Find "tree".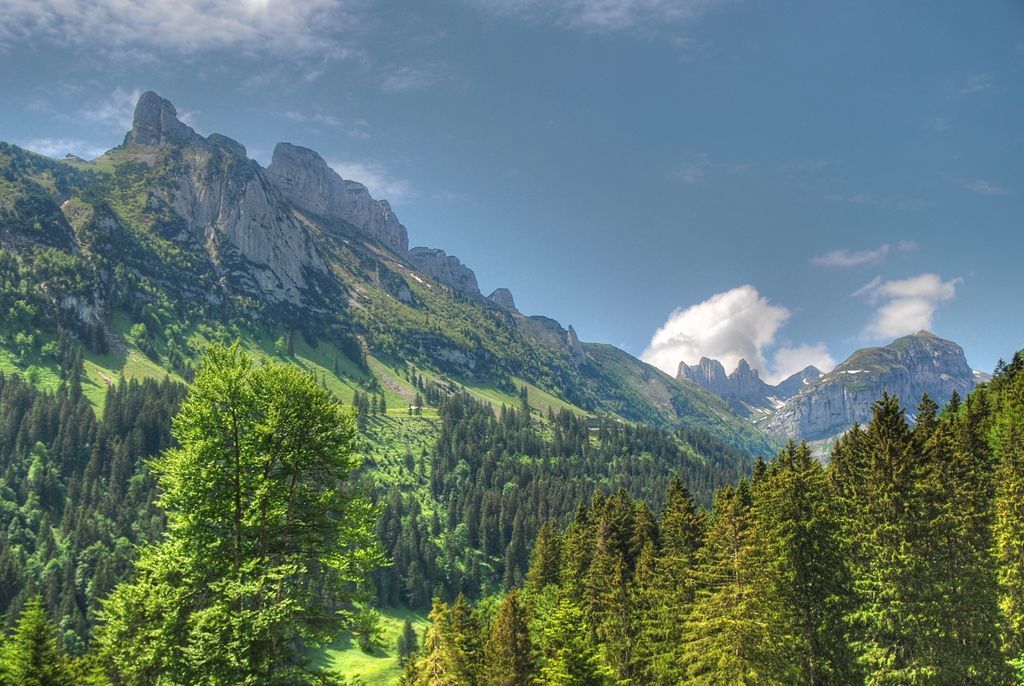
(left=424, top=605, right=468, bottom=685).
